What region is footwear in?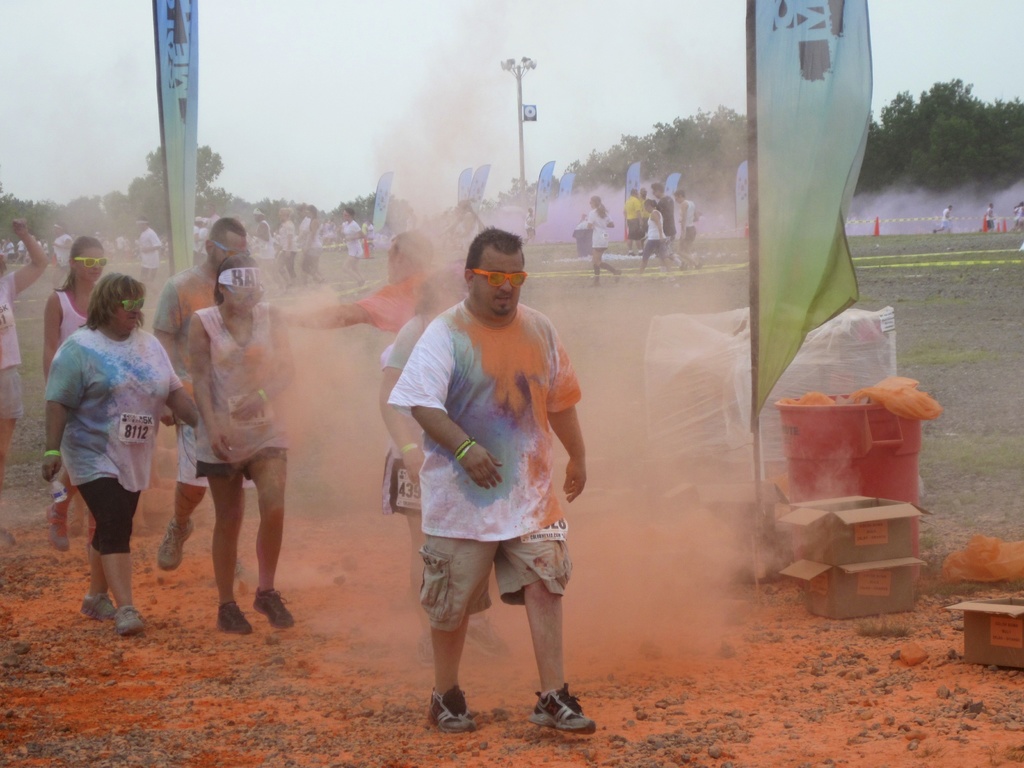
466/614/518/667.
